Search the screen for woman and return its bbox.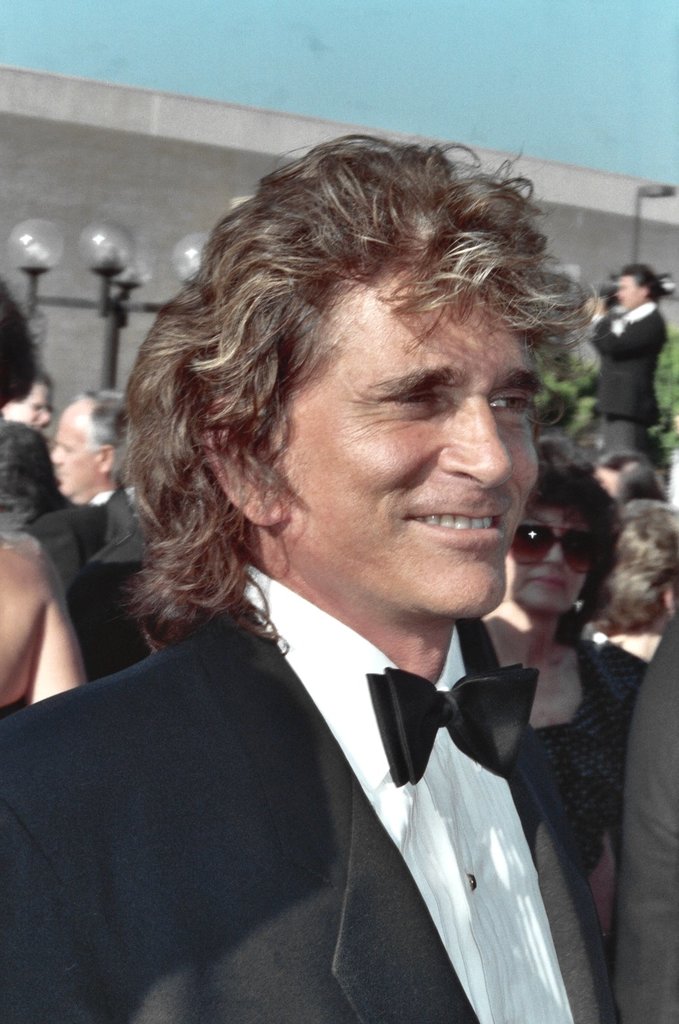
Found: [427,429,671,1023].
